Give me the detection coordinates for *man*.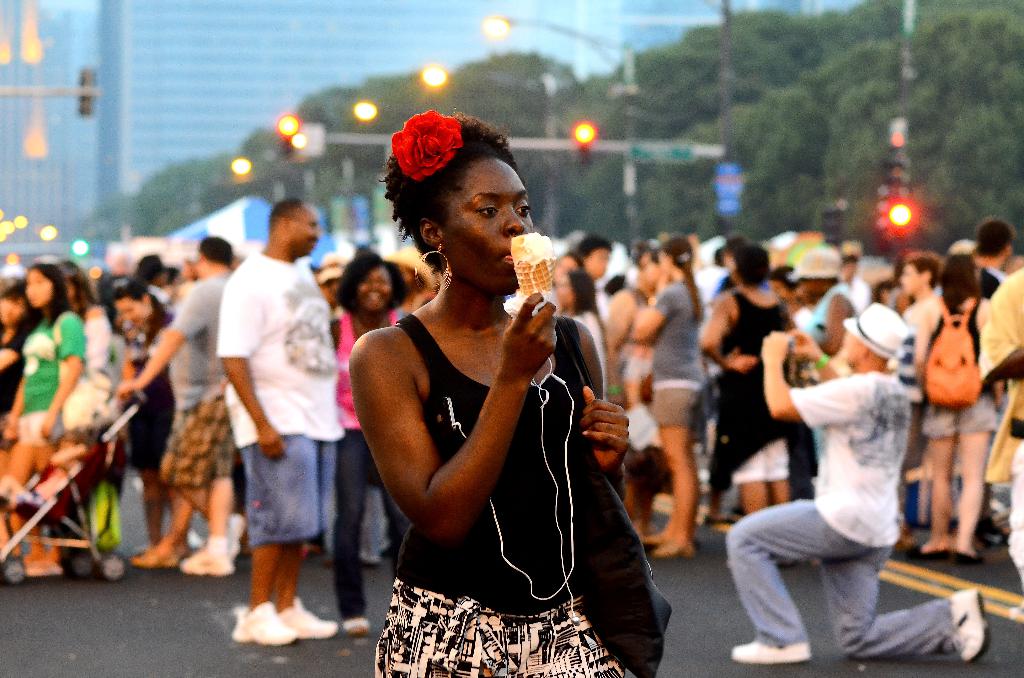
box(954, 211, 1018, 294).
